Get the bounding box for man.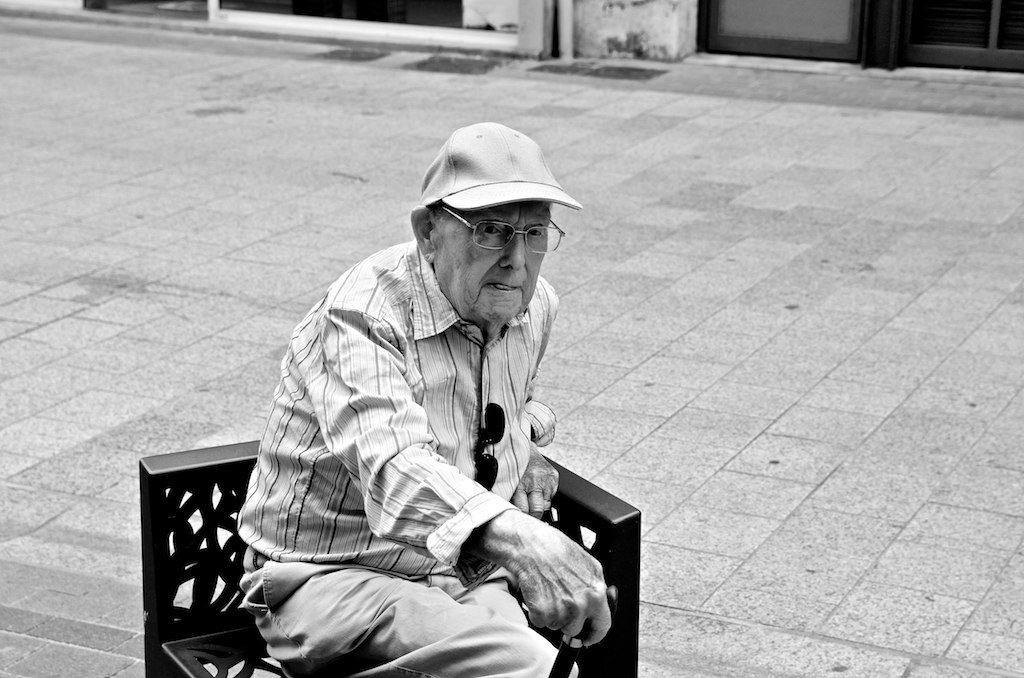
x1=221 y1=111 x2=636 y2=670.
